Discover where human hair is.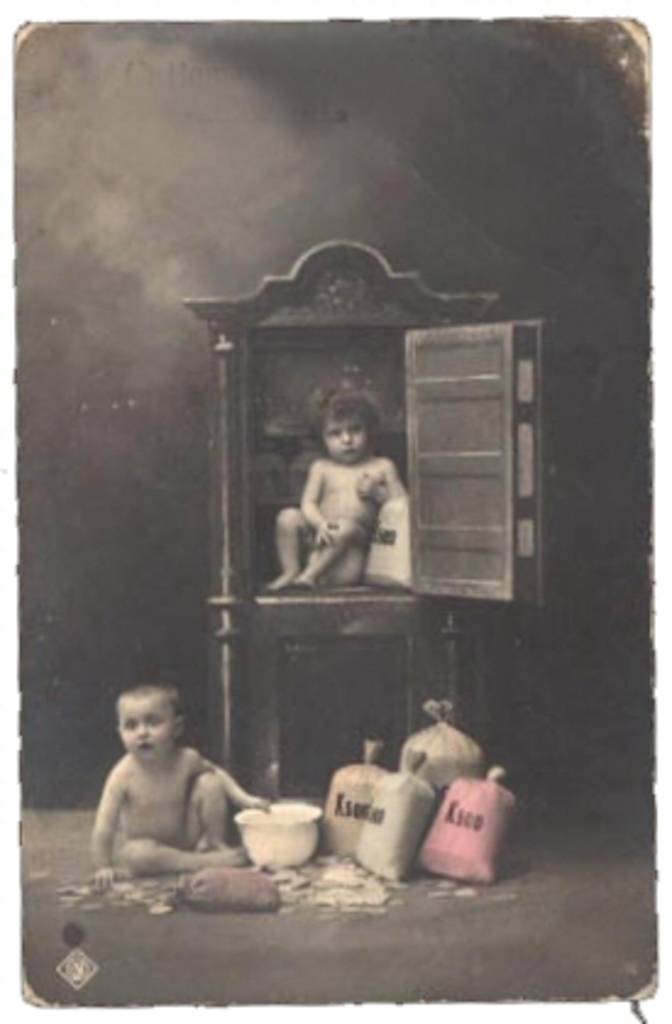
Discovered at 120 677 183 721.
